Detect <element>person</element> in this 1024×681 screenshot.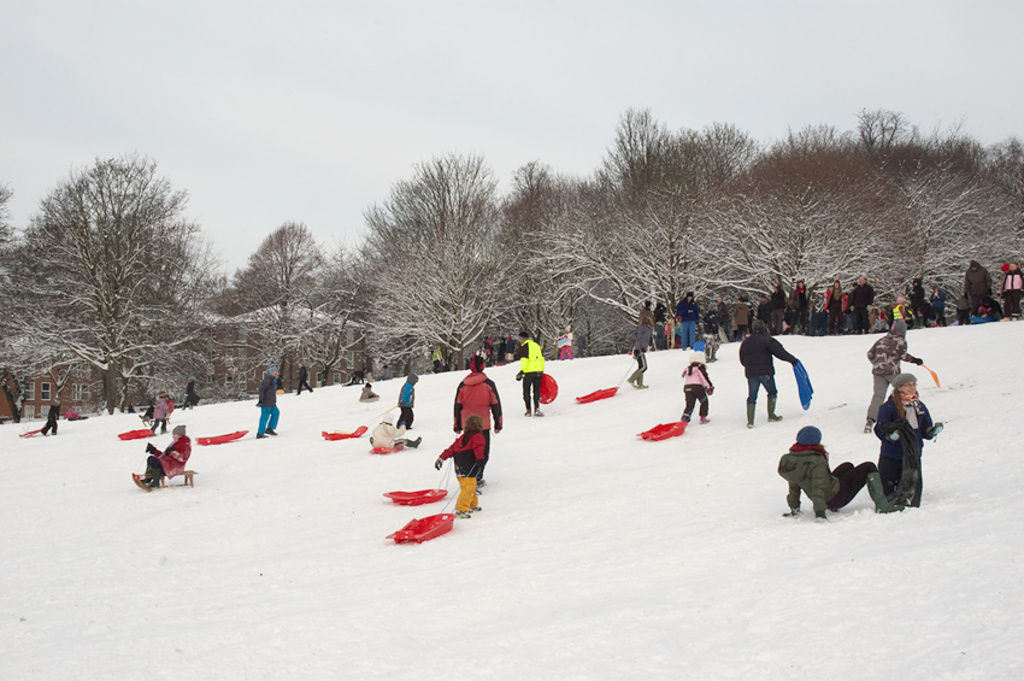
Detection: 741, 313, 794, 428.
